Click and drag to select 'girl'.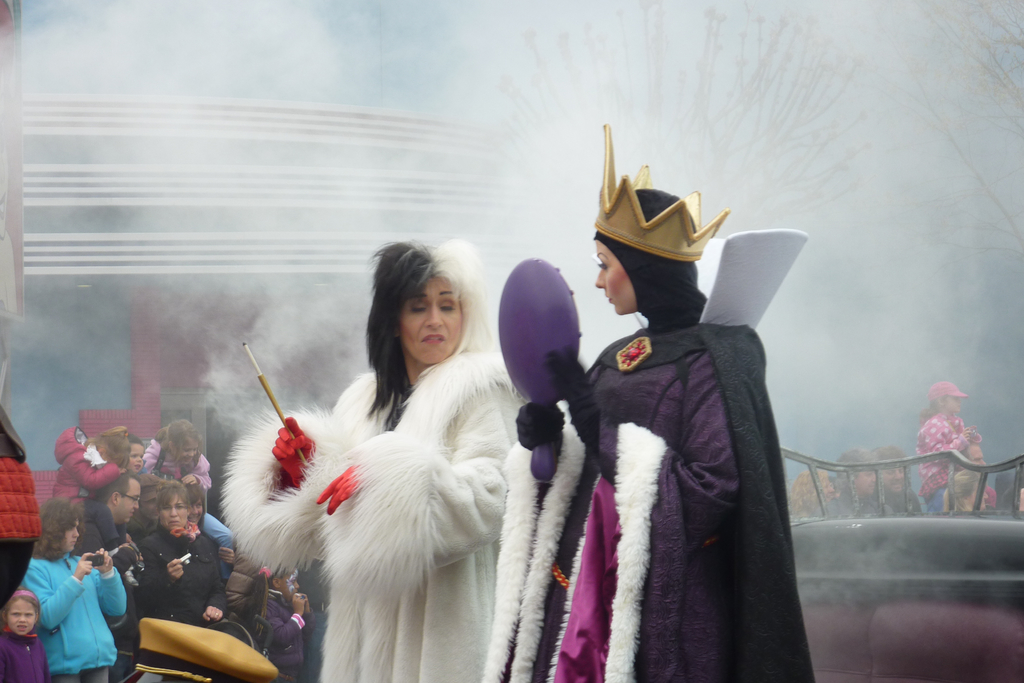
Selection: [488, 123, 820, 682].
